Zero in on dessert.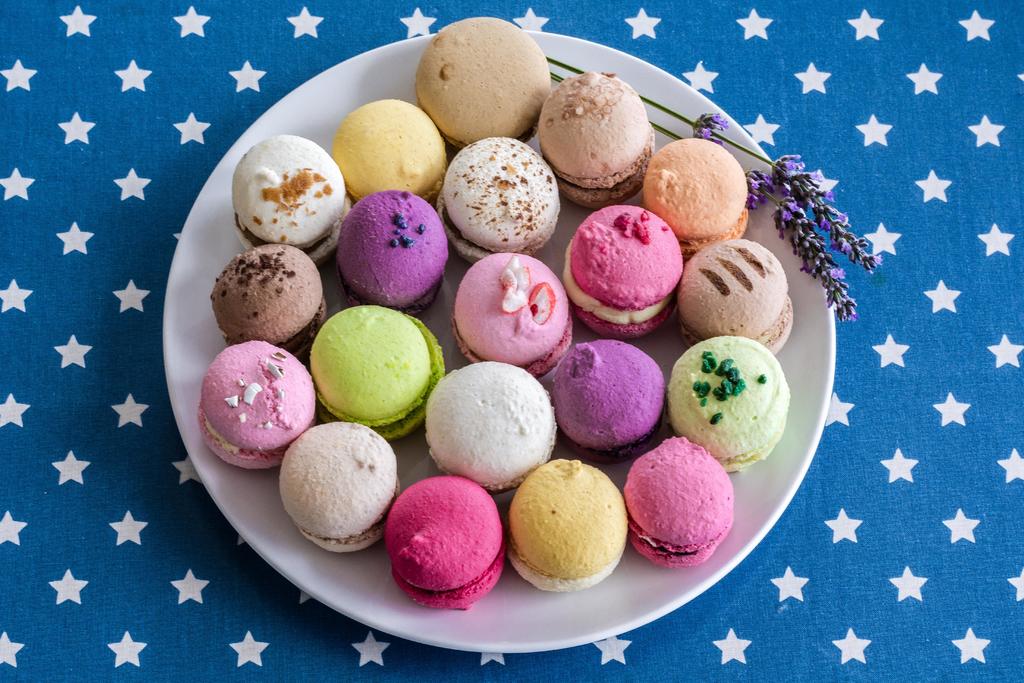
Zeroed in: x1=445 y1=135 x2=566 y2=250.
